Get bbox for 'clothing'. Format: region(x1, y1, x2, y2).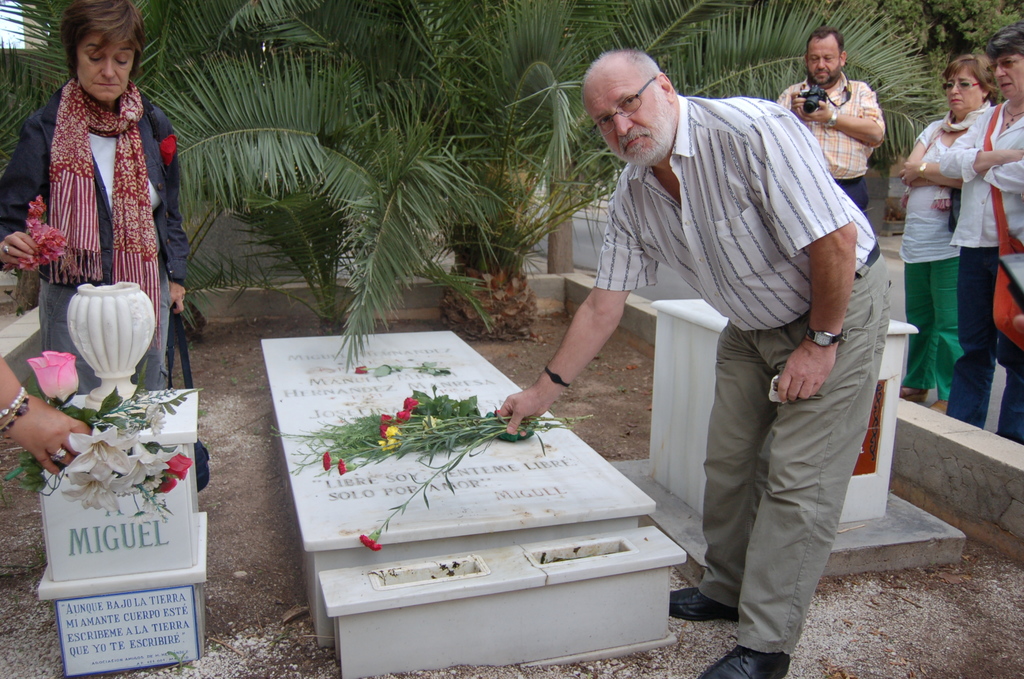
region(949, 101, 1023, 429).
